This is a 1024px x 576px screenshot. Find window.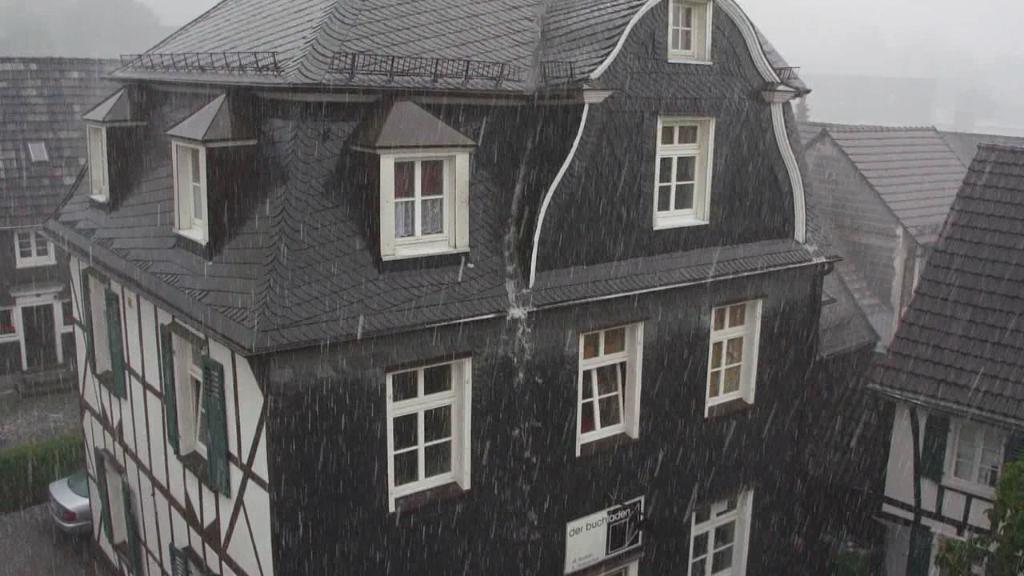
Bounding box: <bbox>655, 112, 704, 229</bbox>.
